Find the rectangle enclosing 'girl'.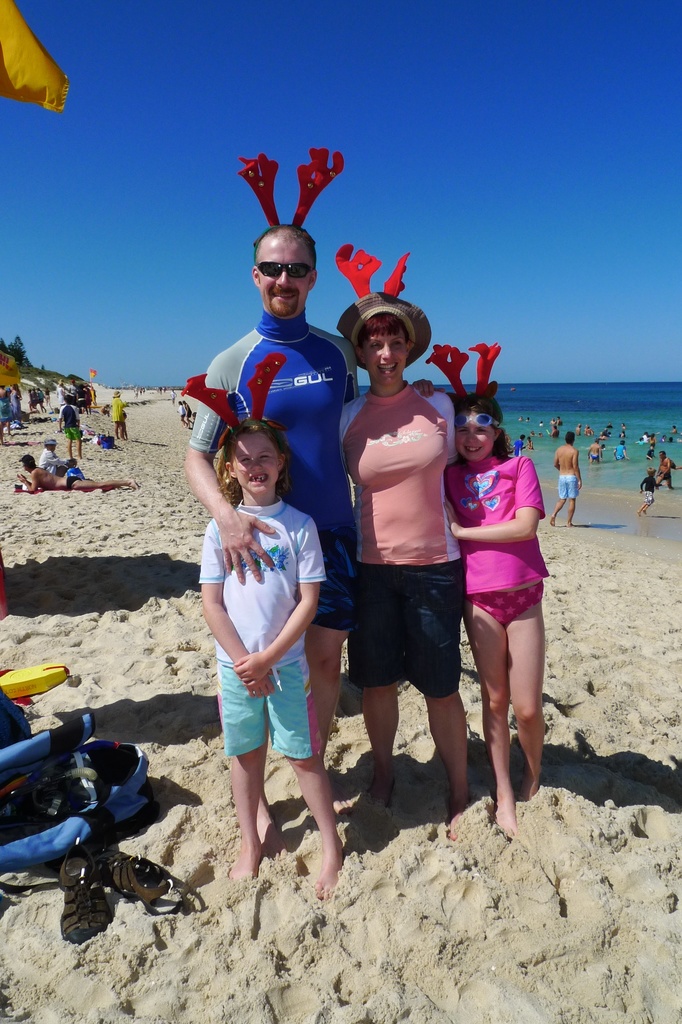
<region>409, 384, 553, 837</region>.
